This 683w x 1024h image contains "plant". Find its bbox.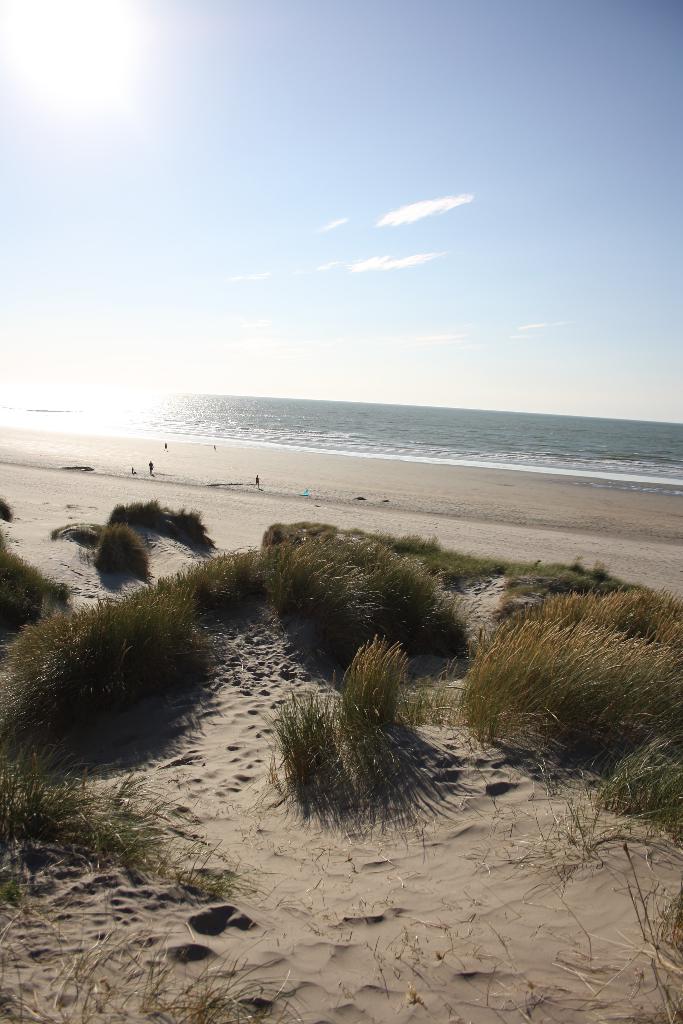
pyautogui.locateOnScreen(60, 503, 213, 603).
